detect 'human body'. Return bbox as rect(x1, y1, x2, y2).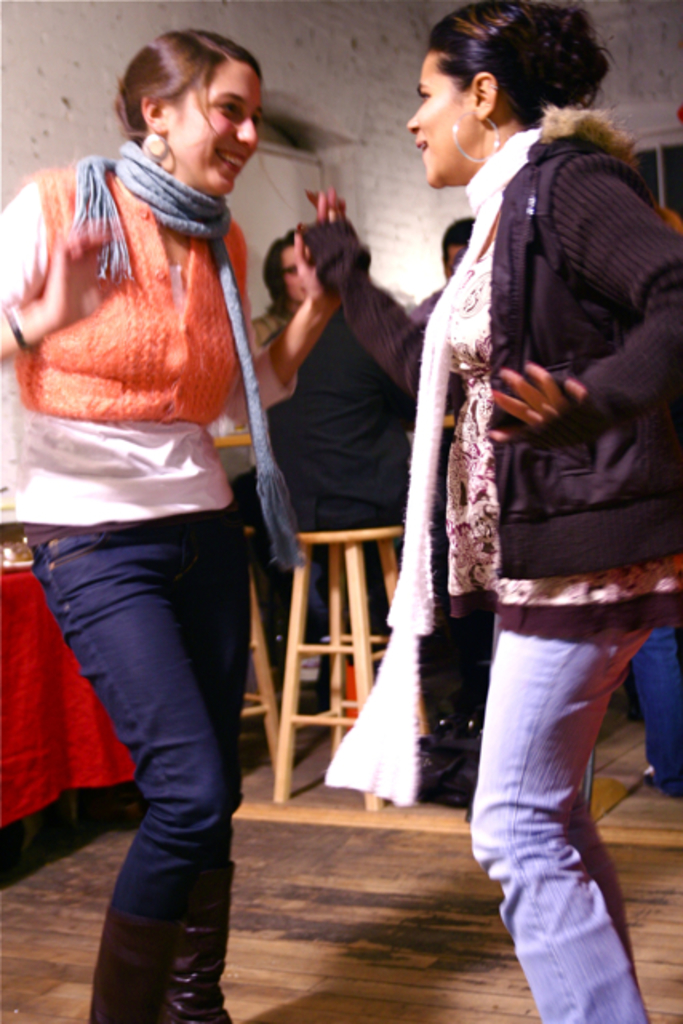
rect(291, 224, 421, 531).
